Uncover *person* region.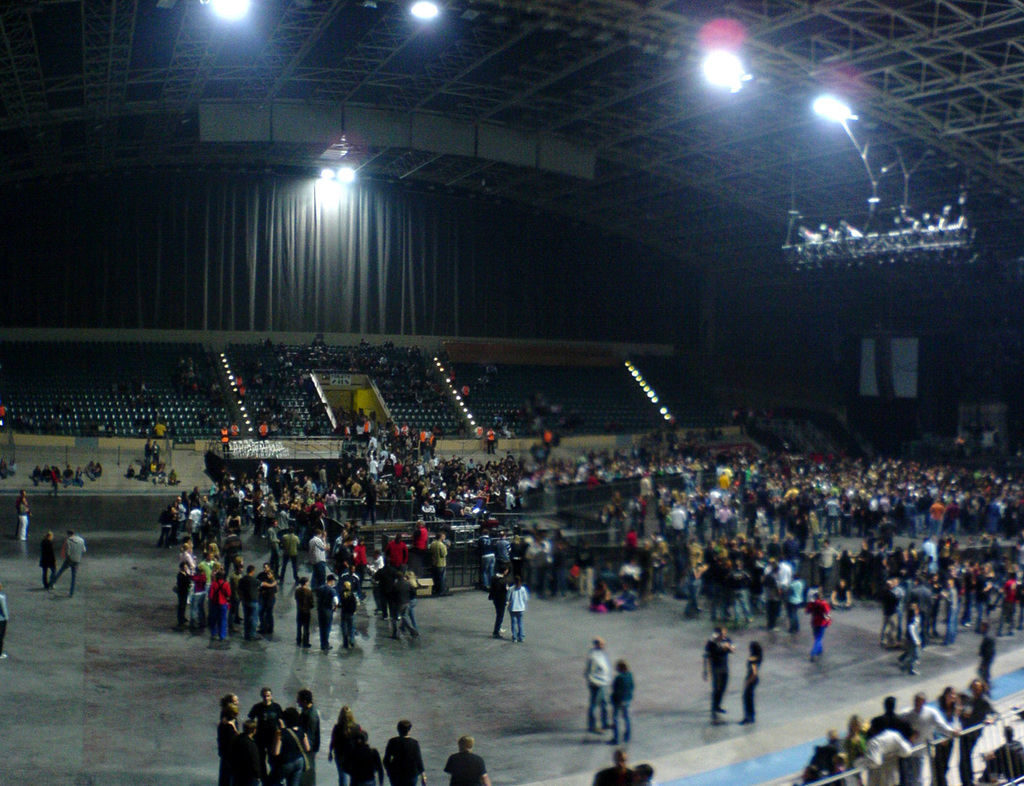
Uncovered: box(976, 721, 1023, 785).
